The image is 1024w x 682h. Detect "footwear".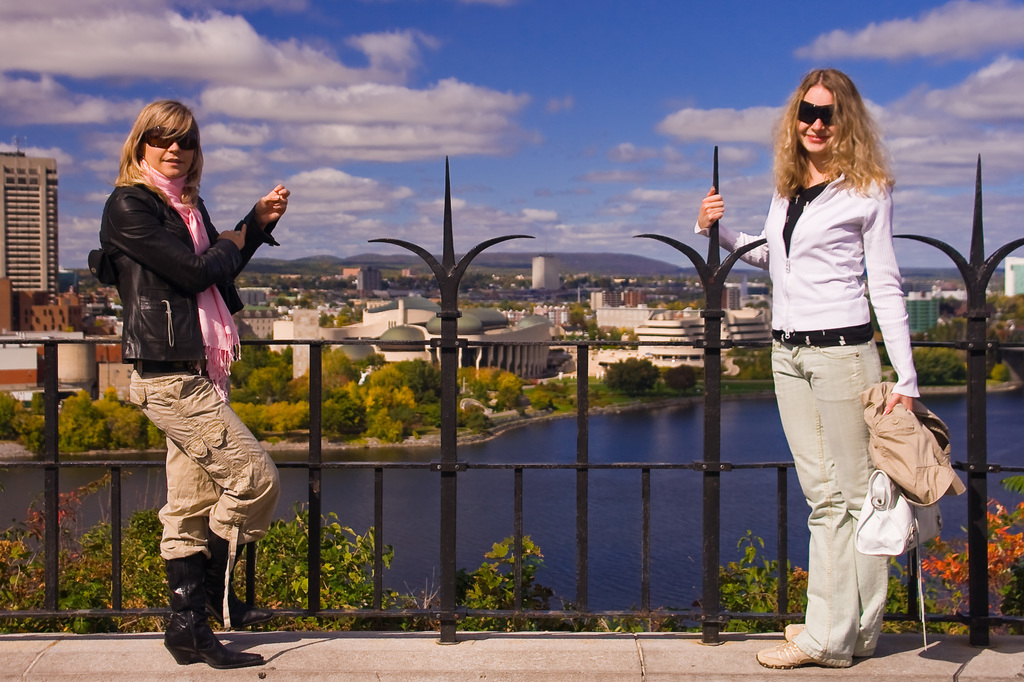
Detection: detection(154, 550, 236, 678).
